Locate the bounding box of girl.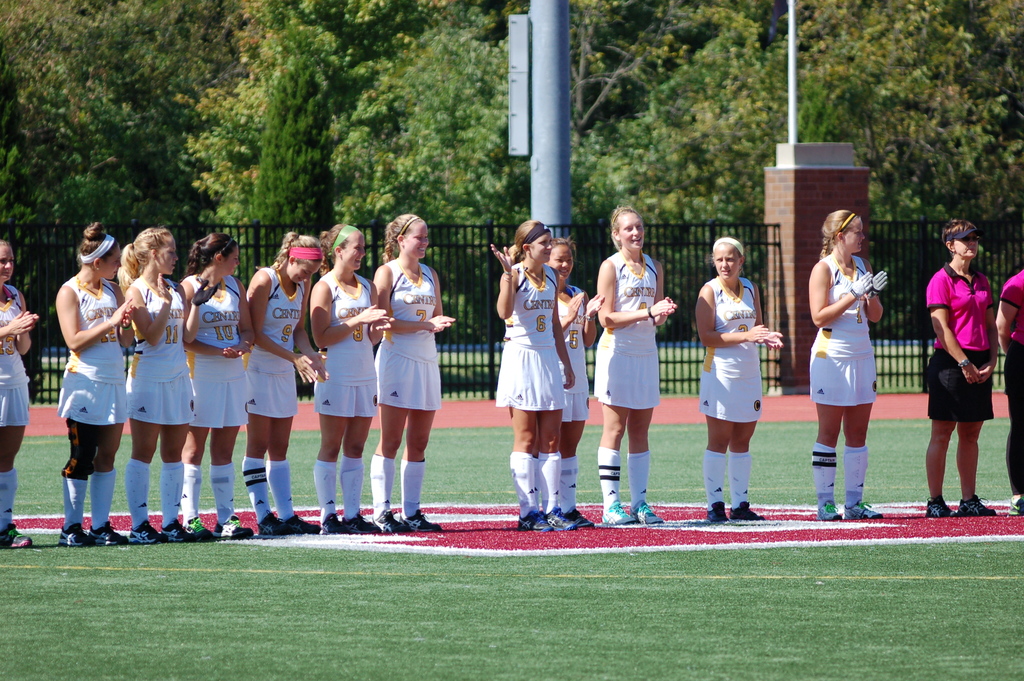
Bounding box: box(493, 217, 577, 537).
